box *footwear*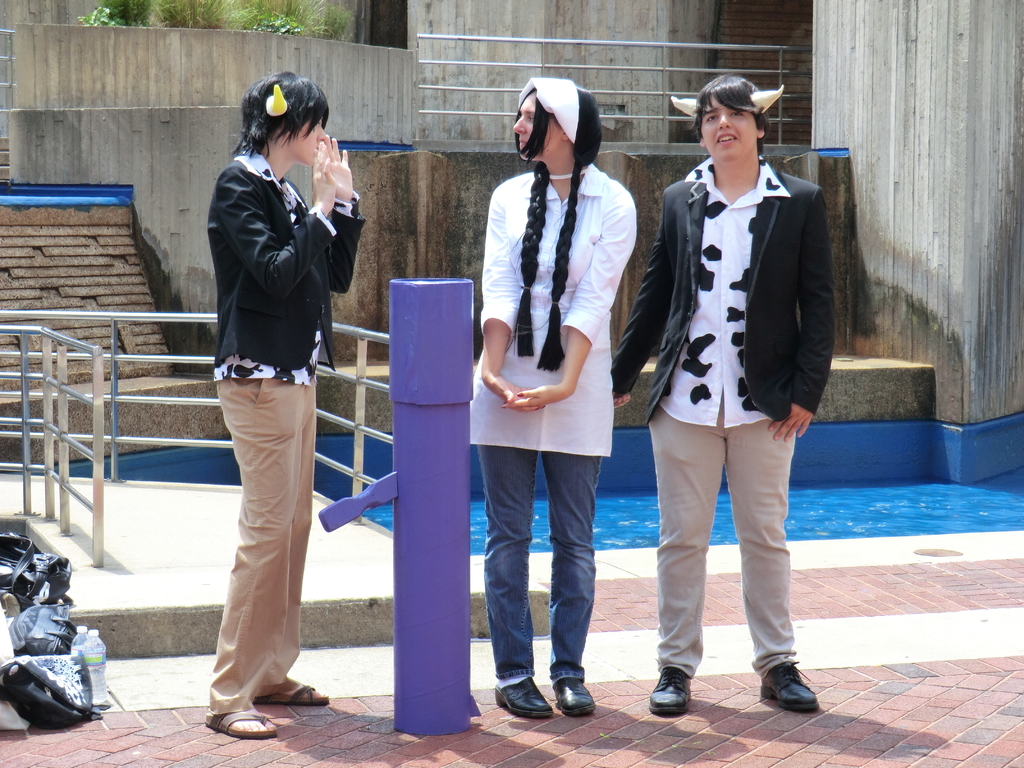
bbox(202, 701, 280, 737)
